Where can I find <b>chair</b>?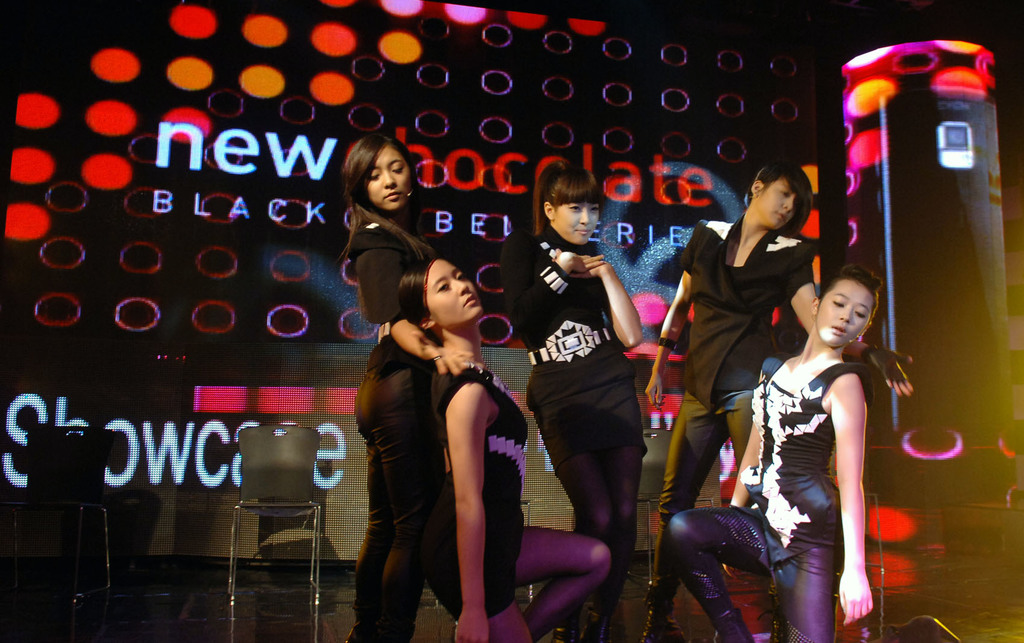
You can find it at [209,412,319,642].
